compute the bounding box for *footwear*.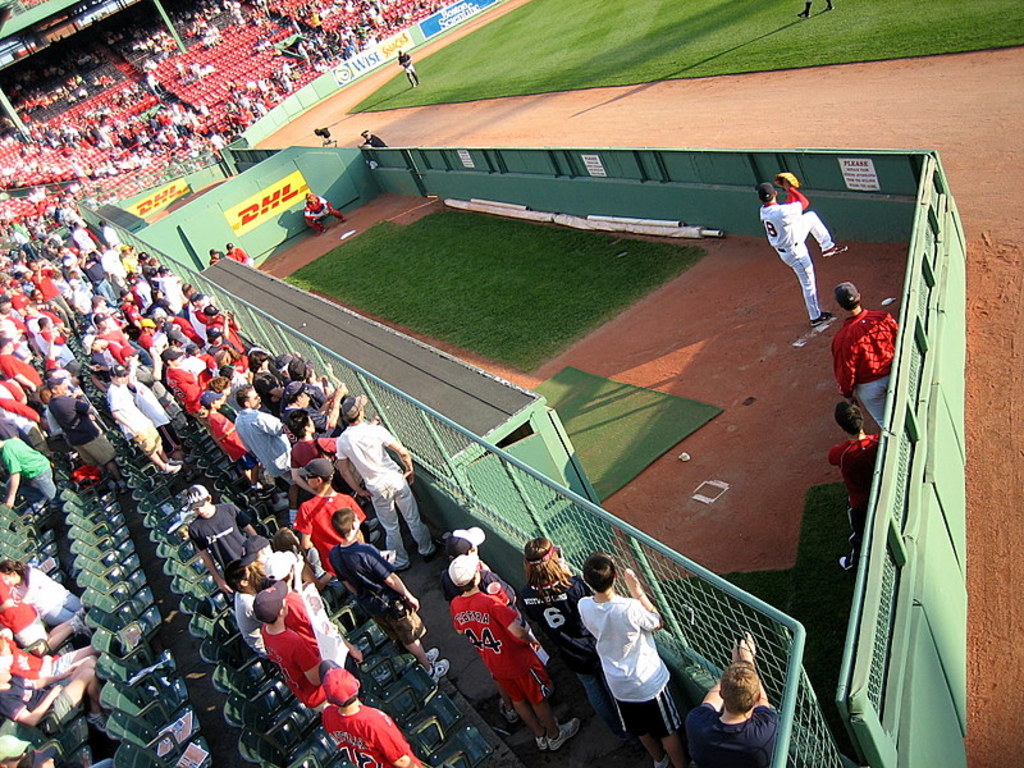
pyautogui.locateOnScreen(823, 6, 832, 12).
